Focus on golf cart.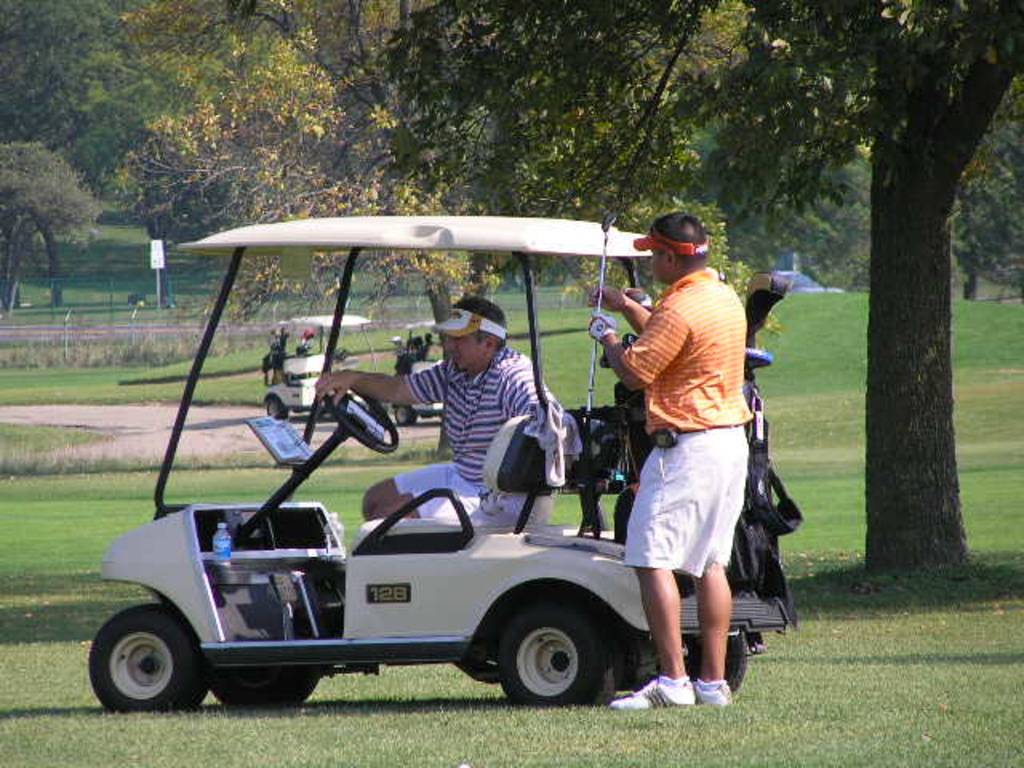
Focused at Rect(86, 218, 794, 715).
